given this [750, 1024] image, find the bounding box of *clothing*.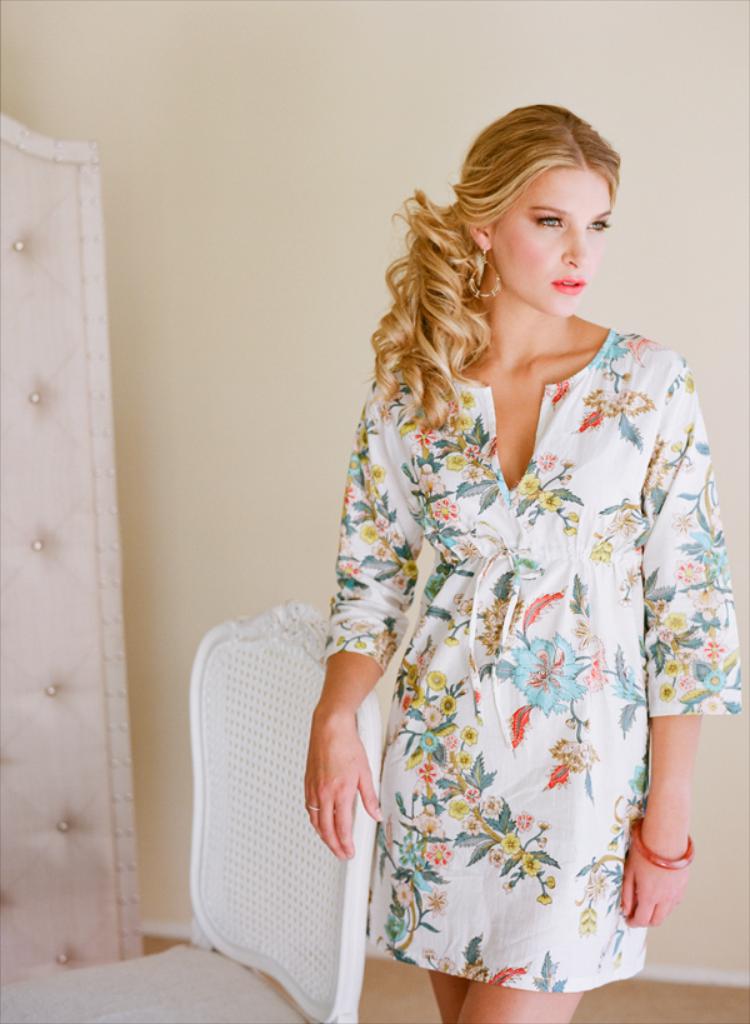
<box>326,325,748,995</box>.
